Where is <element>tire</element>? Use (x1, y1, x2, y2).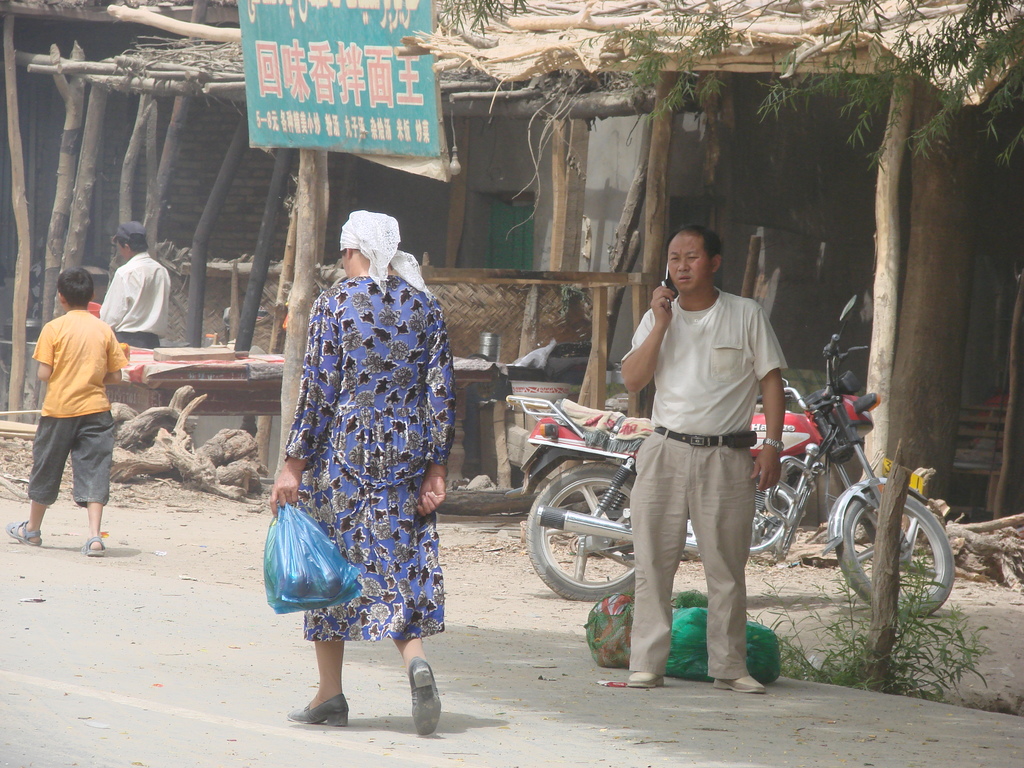
(838, 494, 956, 617).
